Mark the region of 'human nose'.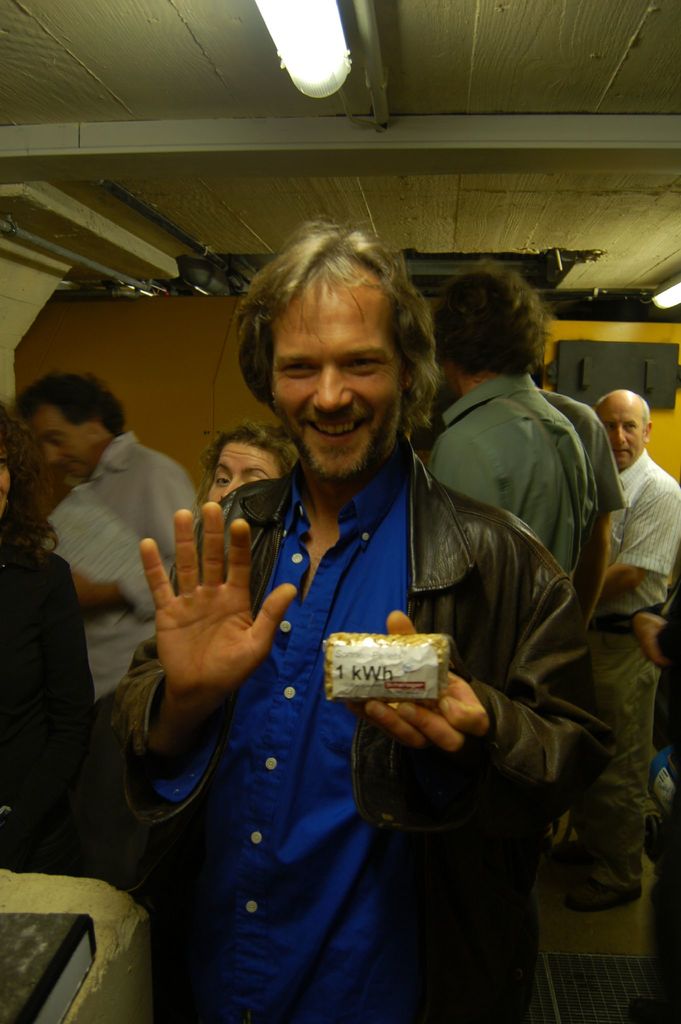
Region: x1=609, y1=426, x2=630, y2=450.
